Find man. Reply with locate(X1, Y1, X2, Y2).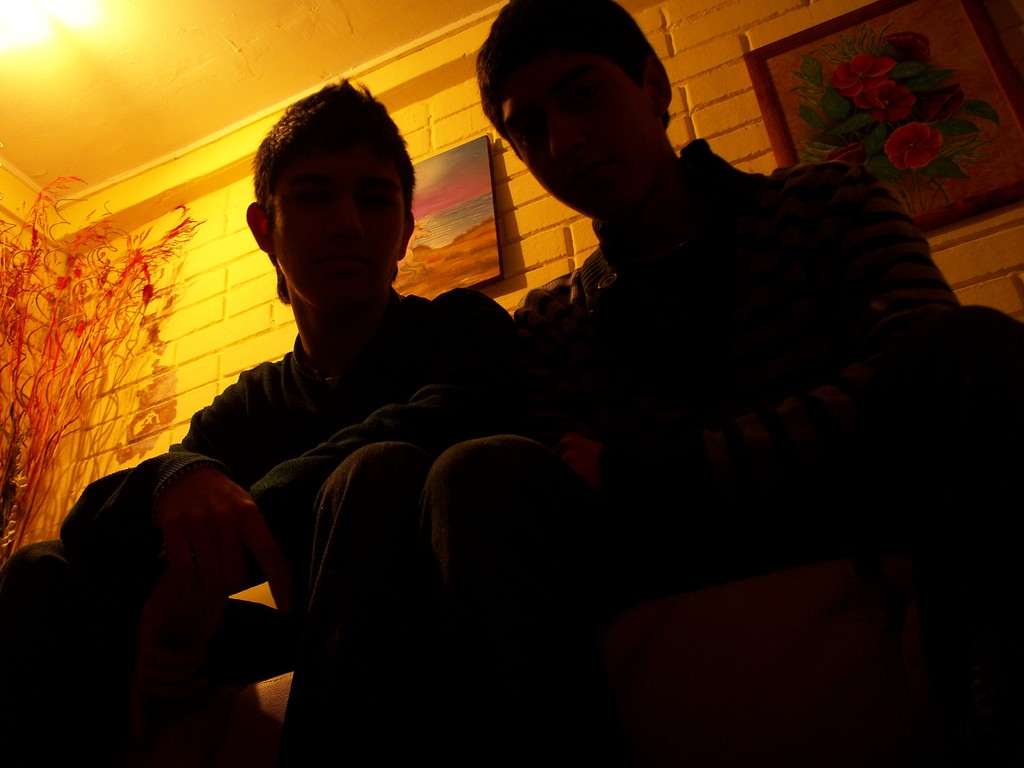
locate(337, 56, 970, 697).
